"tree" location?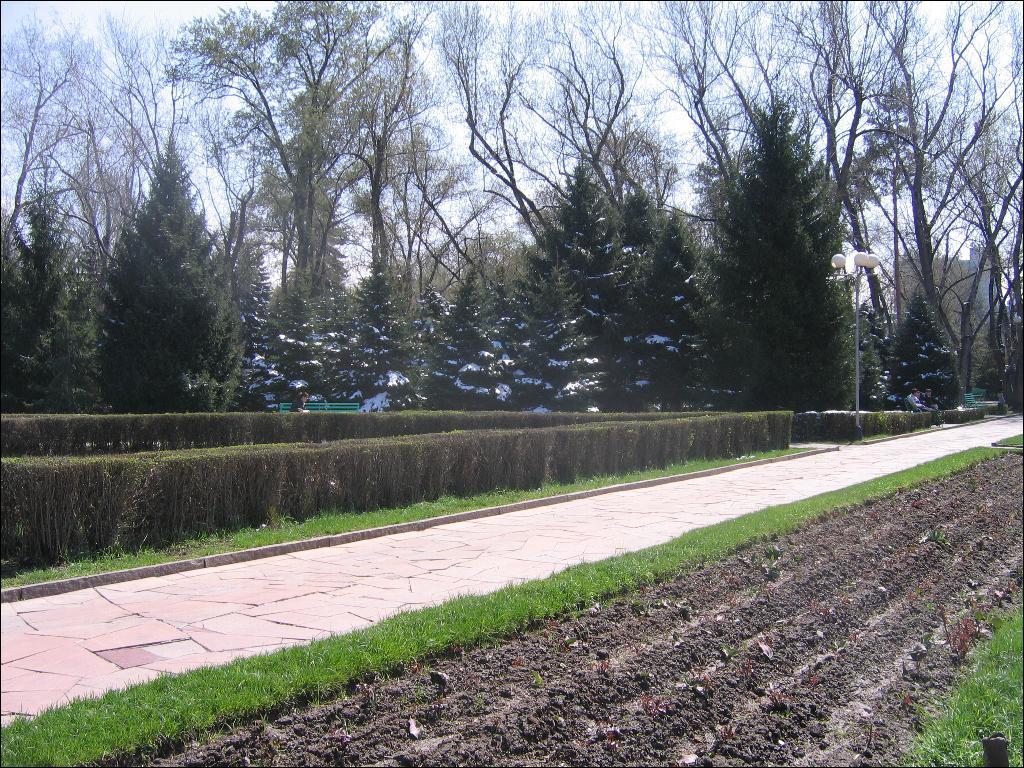
<box>4,194,96,418</box>
